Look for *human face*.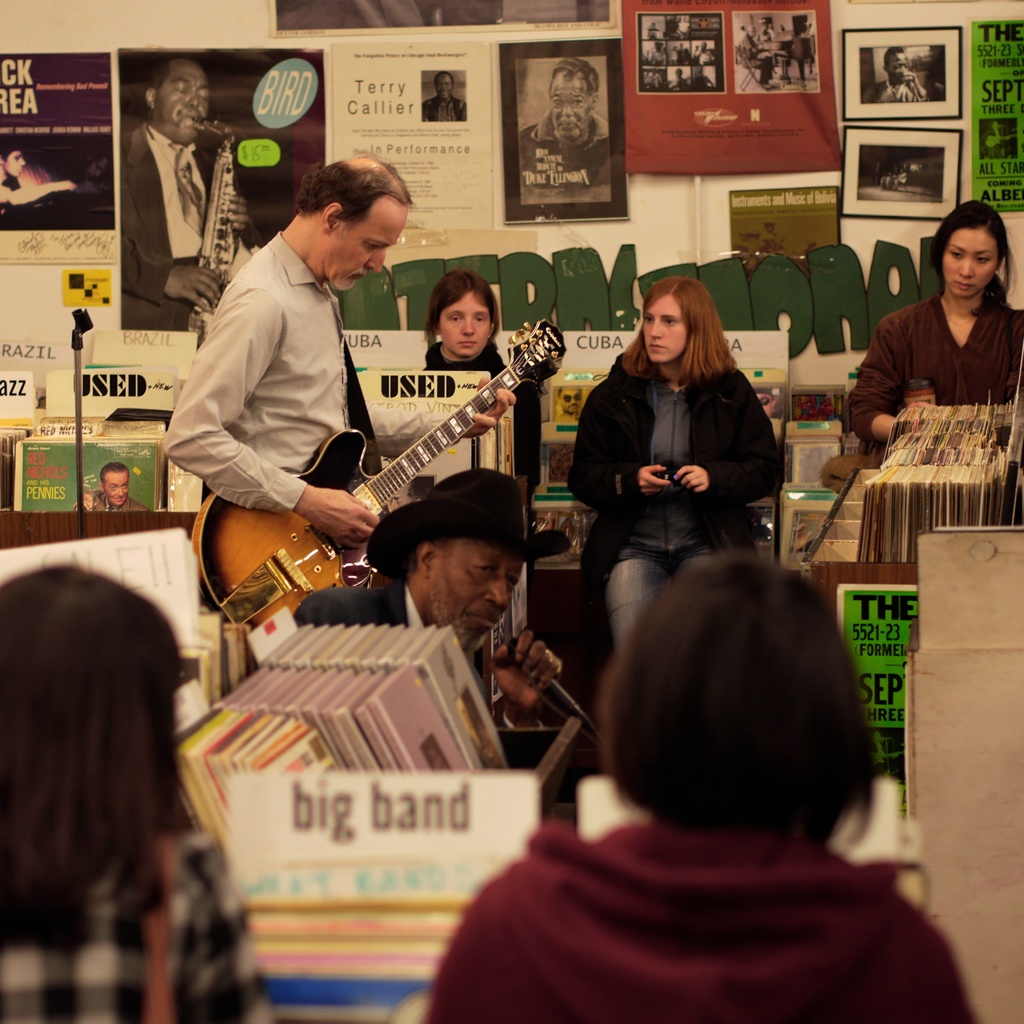
Found: (left=426, top=531, right=509, bottom=666).
